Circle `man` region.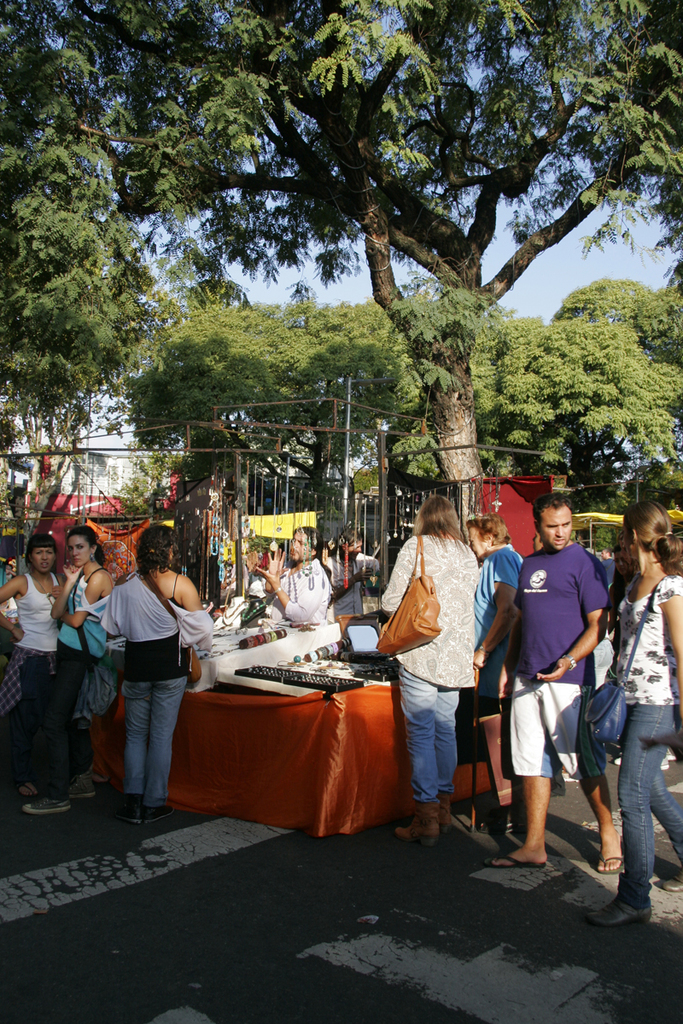
Region: Rect(496, 490, 625, 876).
